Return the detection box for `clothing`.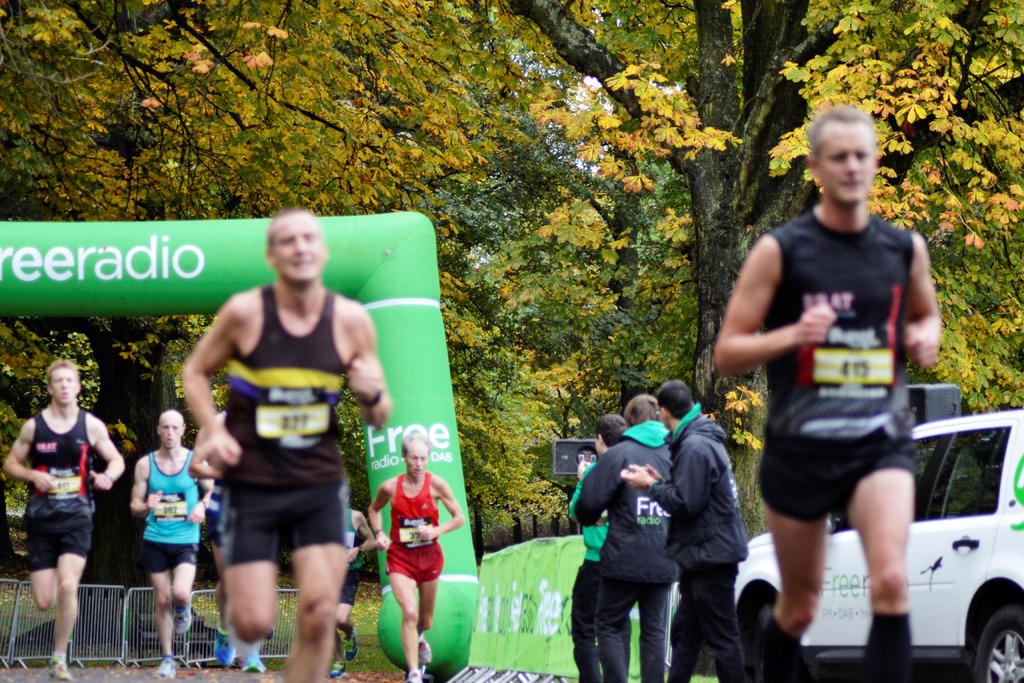
[752, 217, 915, 525].
